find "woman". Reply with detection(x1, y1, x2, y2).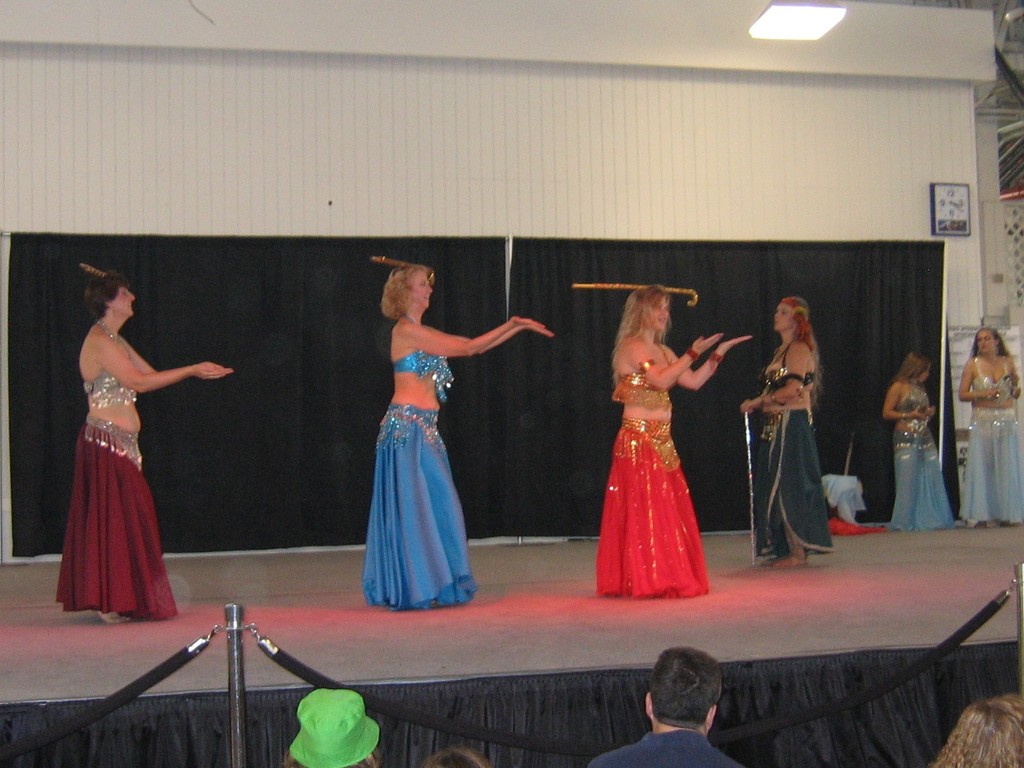
detection(584, 295, 723, 587).
